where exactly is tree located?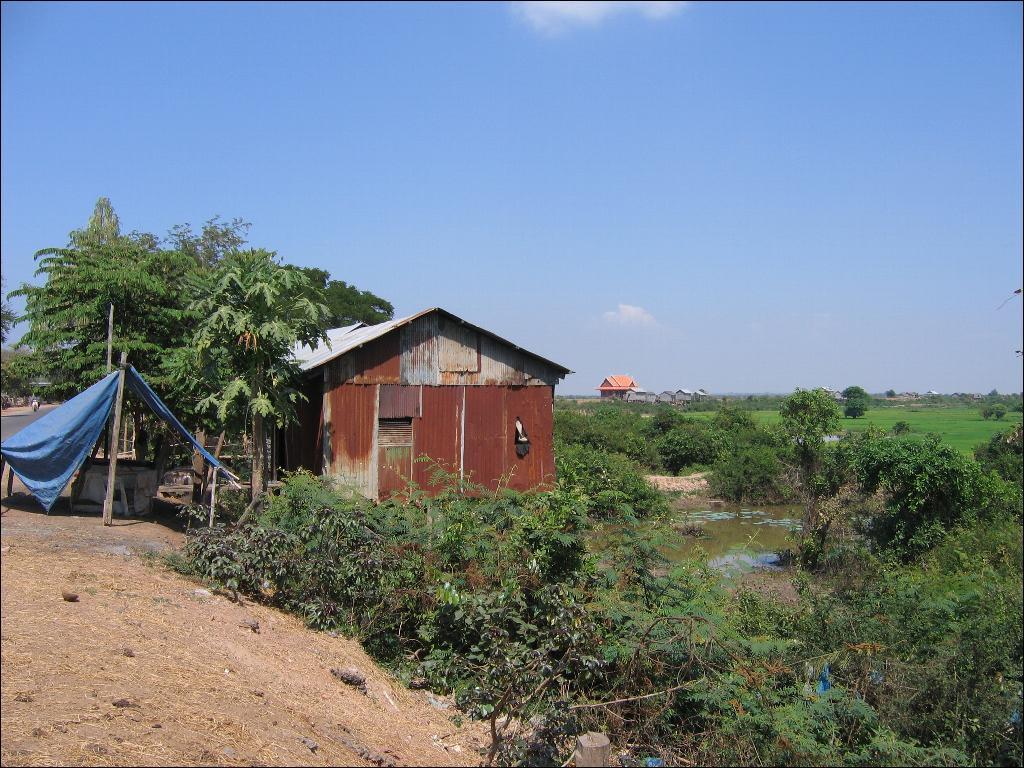
Its bounding box is (694,400,760,509).
